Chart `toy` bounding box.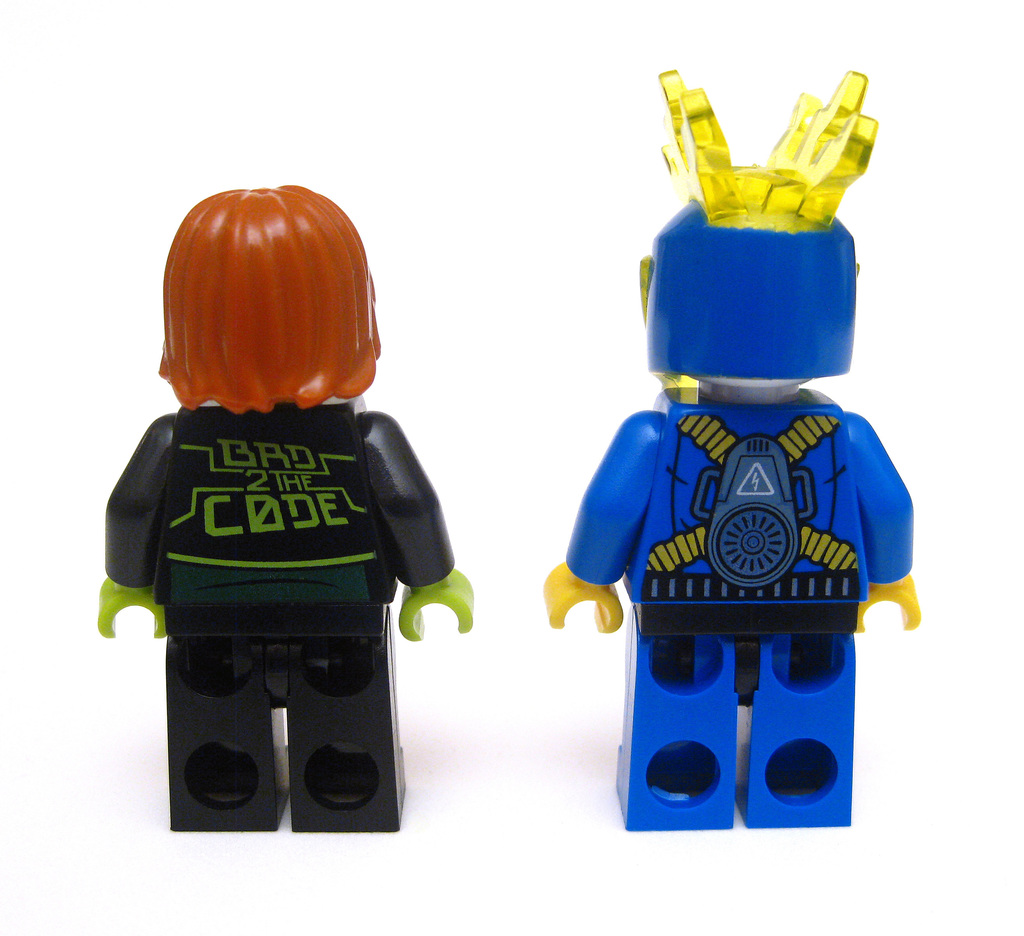
Charted: (x1=534, y1=63, x2=937, y2=851).
